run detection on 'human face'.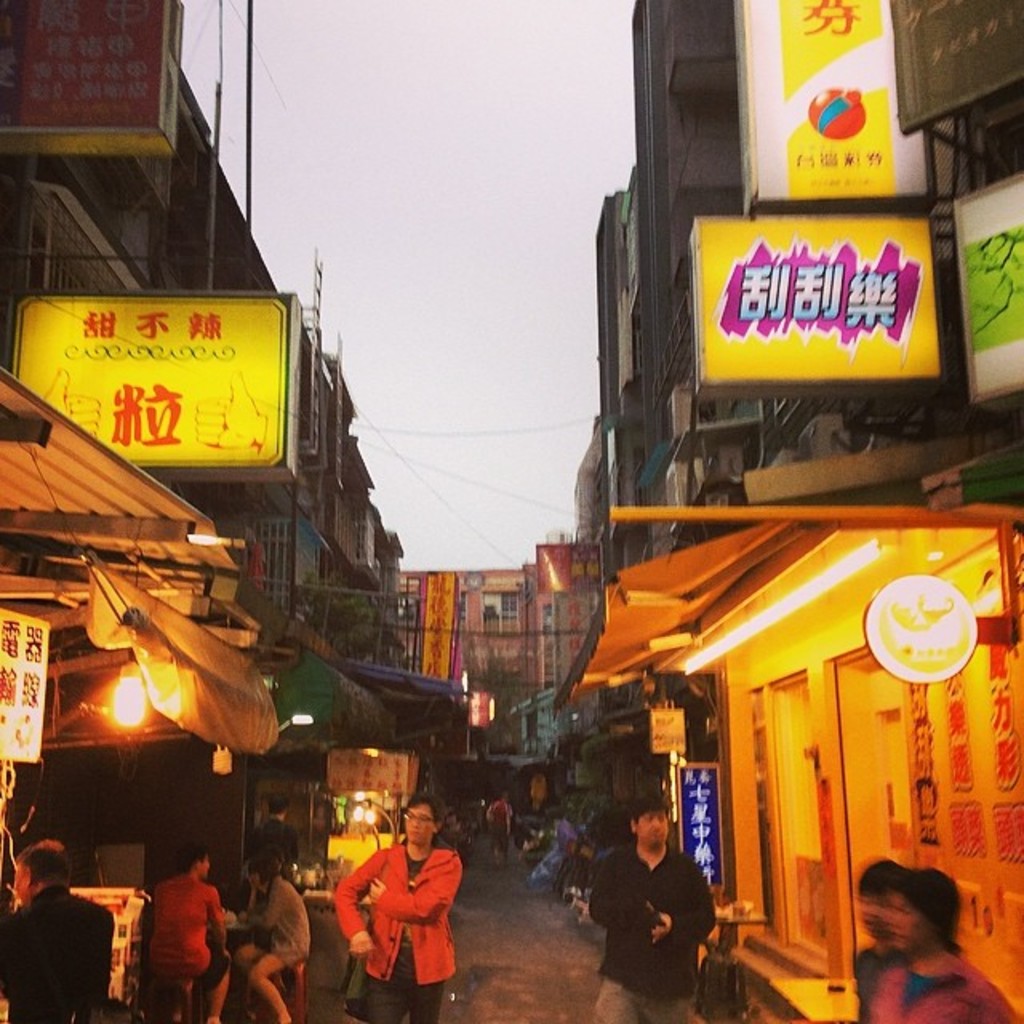
Result: 406/806/434/848.
